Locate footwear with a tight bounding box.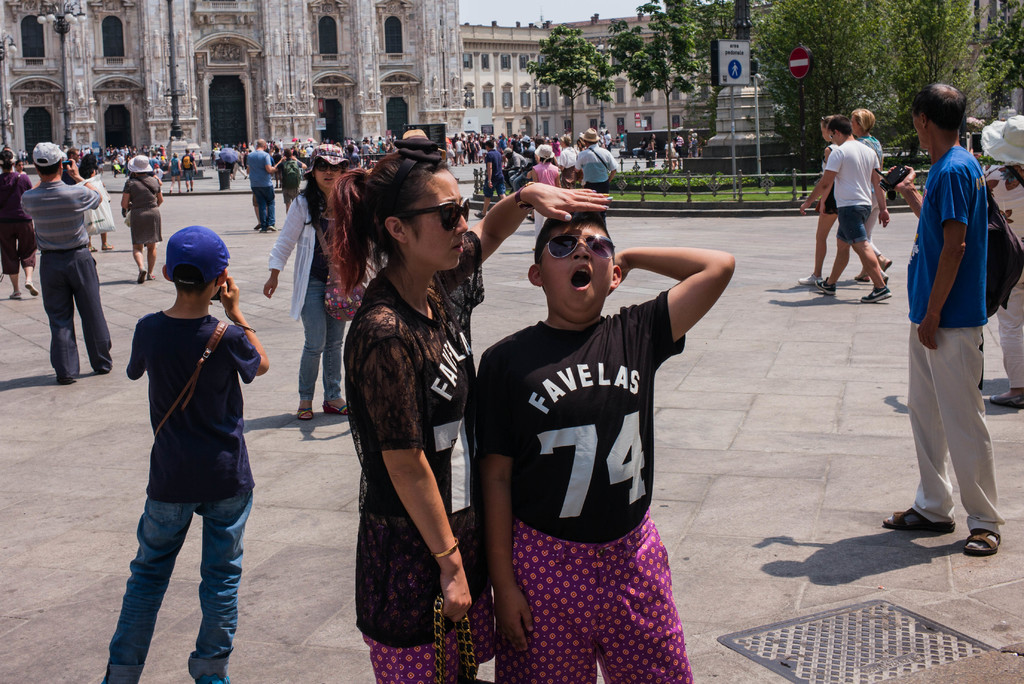
left=870, top=252, right=893, bottom=273.
